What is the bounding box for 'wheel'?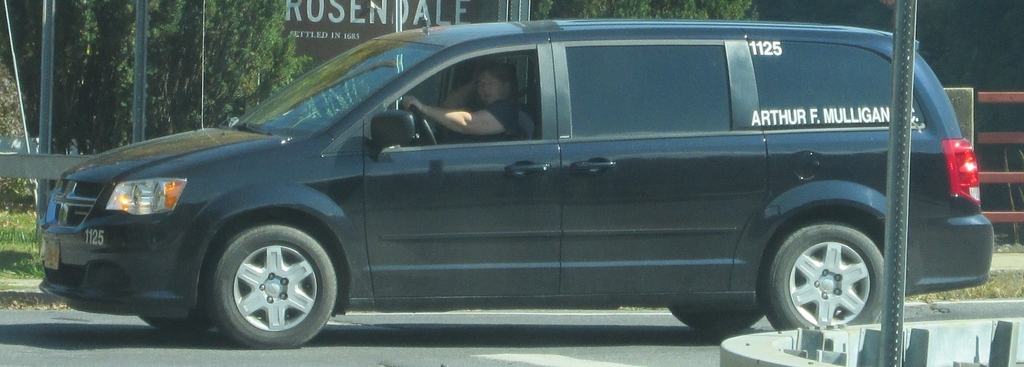
(x1=670, y1=305, x2=765, y2=335).
